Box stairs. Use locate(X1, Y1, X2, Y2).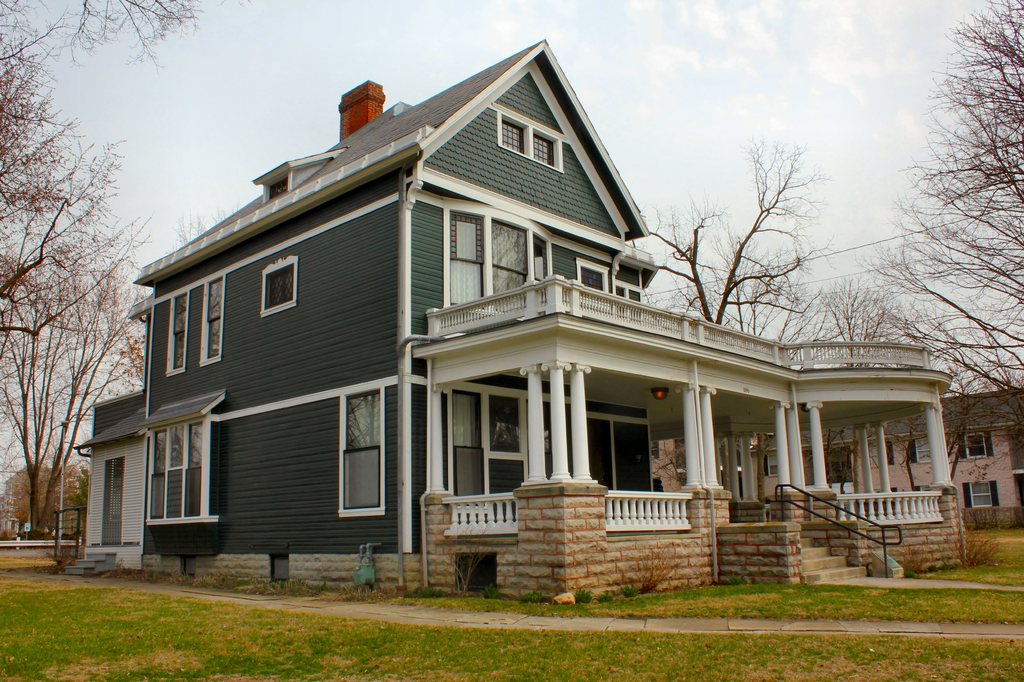
locate(801, 533, 872, 588).
